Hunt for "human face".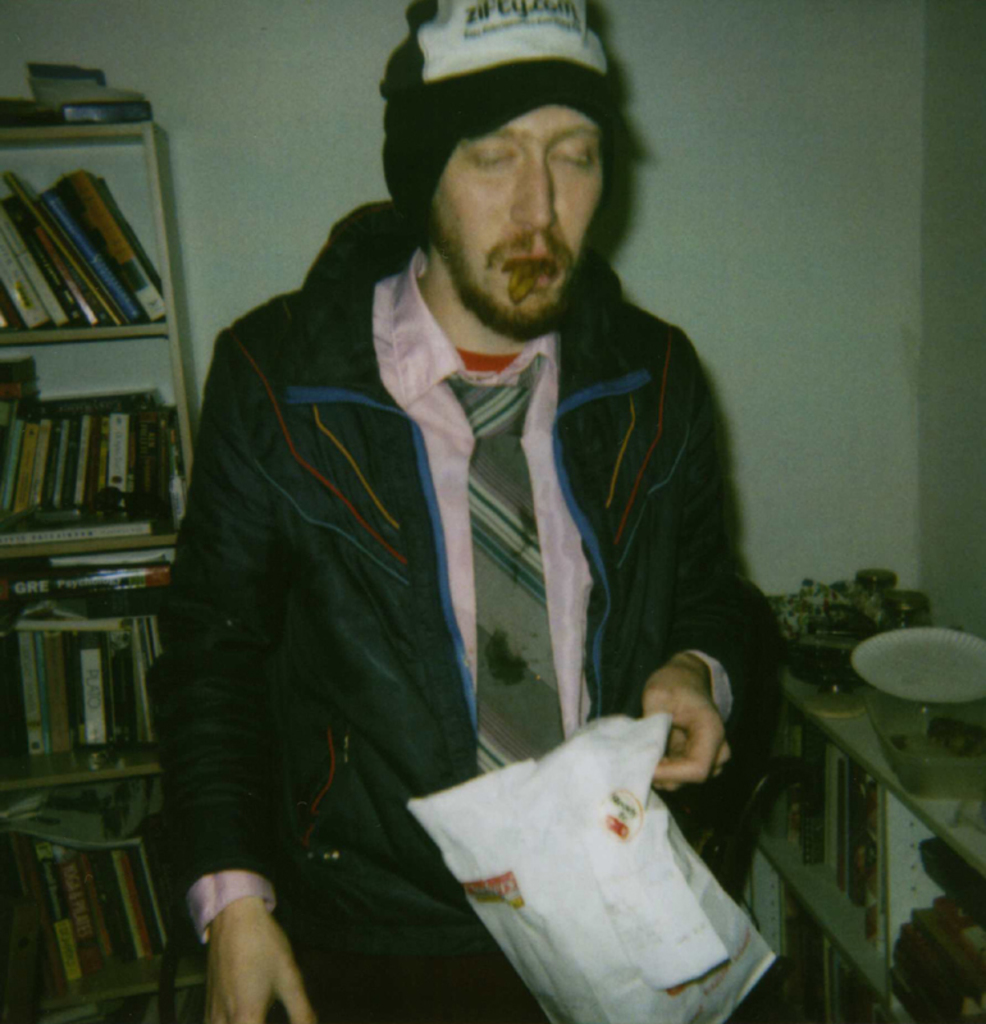
Hunted down at 424,101,620,325.
